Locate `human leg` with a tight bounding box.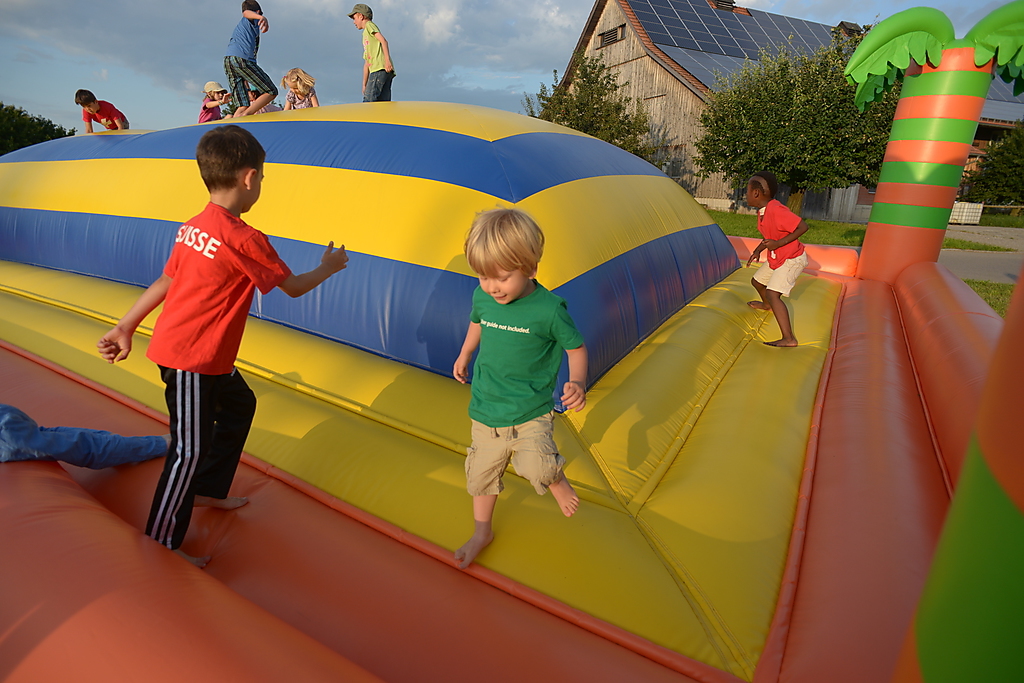
[188, 341, 257, 510].
